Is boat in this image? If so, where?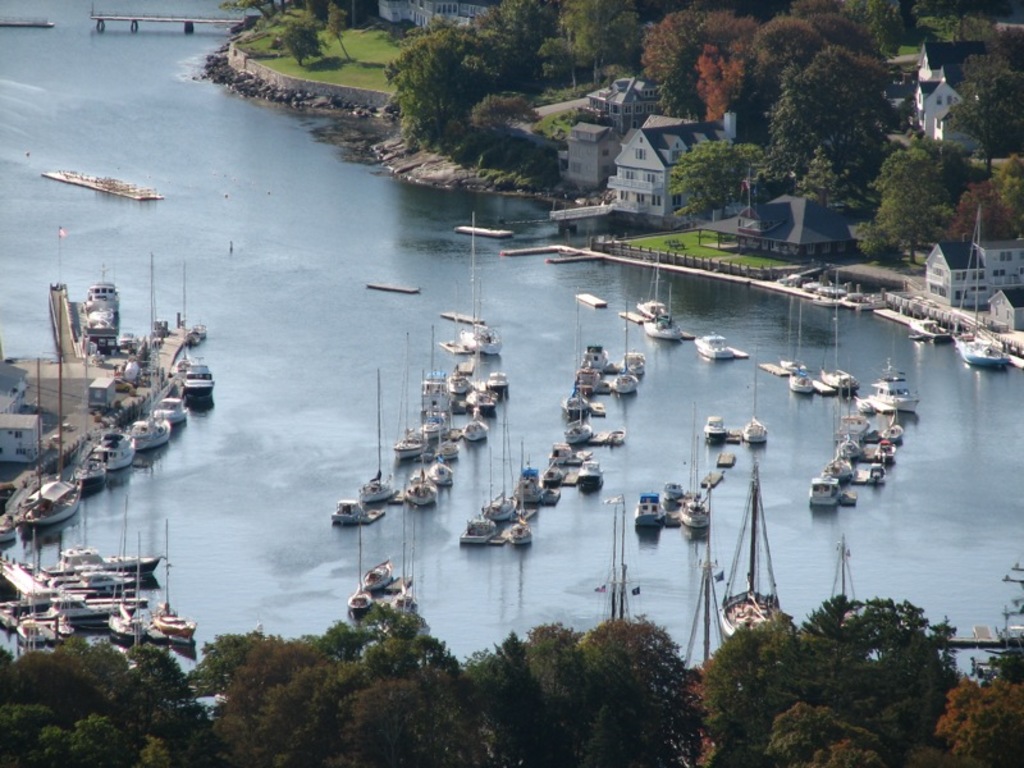
Yes, at <bbox>92, 406, 137, 471</bbox>.
